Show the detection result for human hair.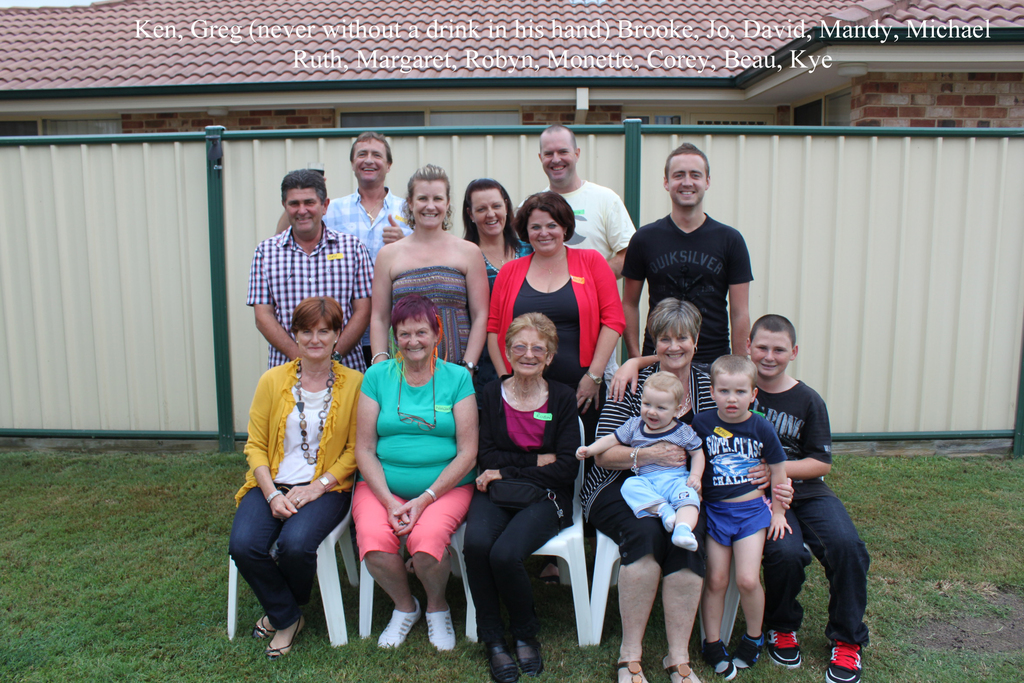
bbox(749, 315, 797, 342).
